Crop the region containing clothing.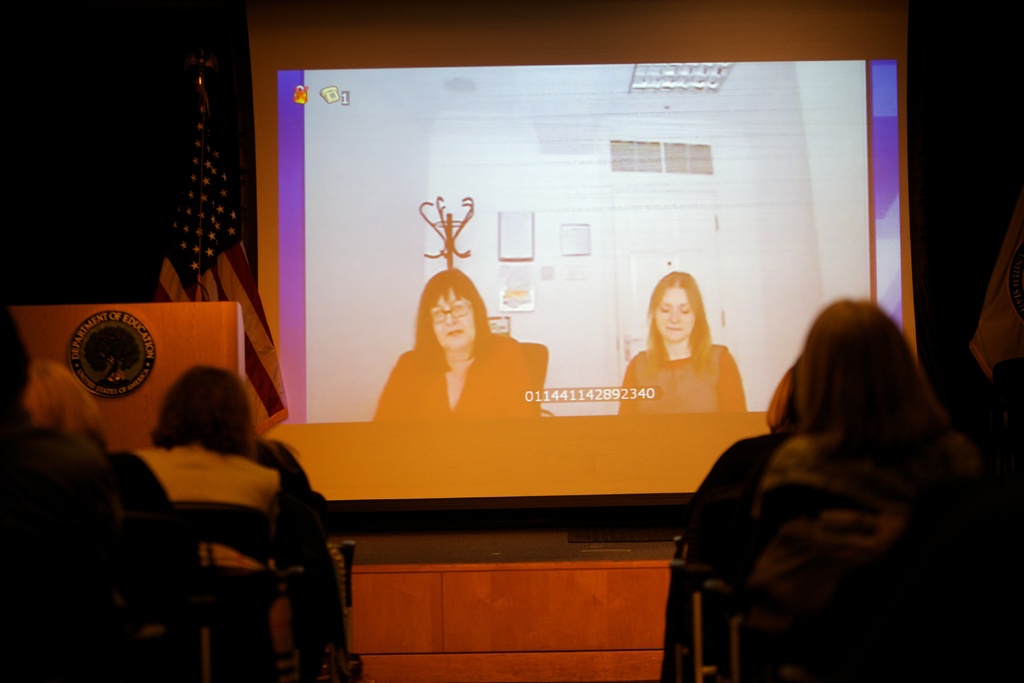
Crop region: <bbox>662, 434, 786, 682</bbox>.
